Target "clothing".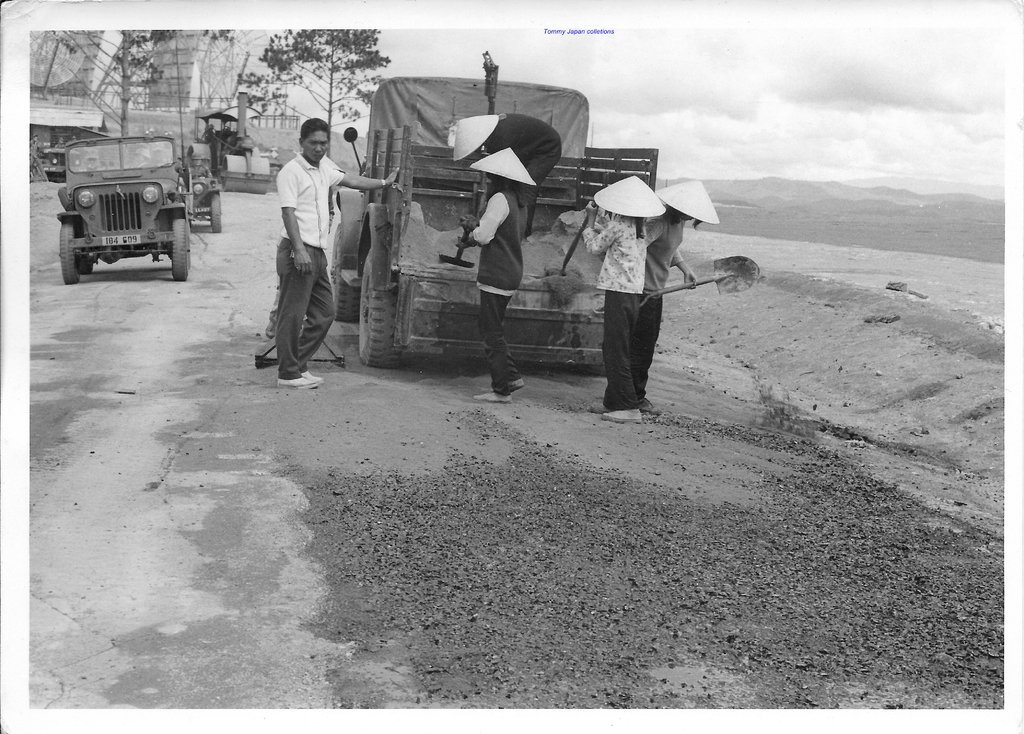
Target region: select_region(255, 155, 344, 374).
